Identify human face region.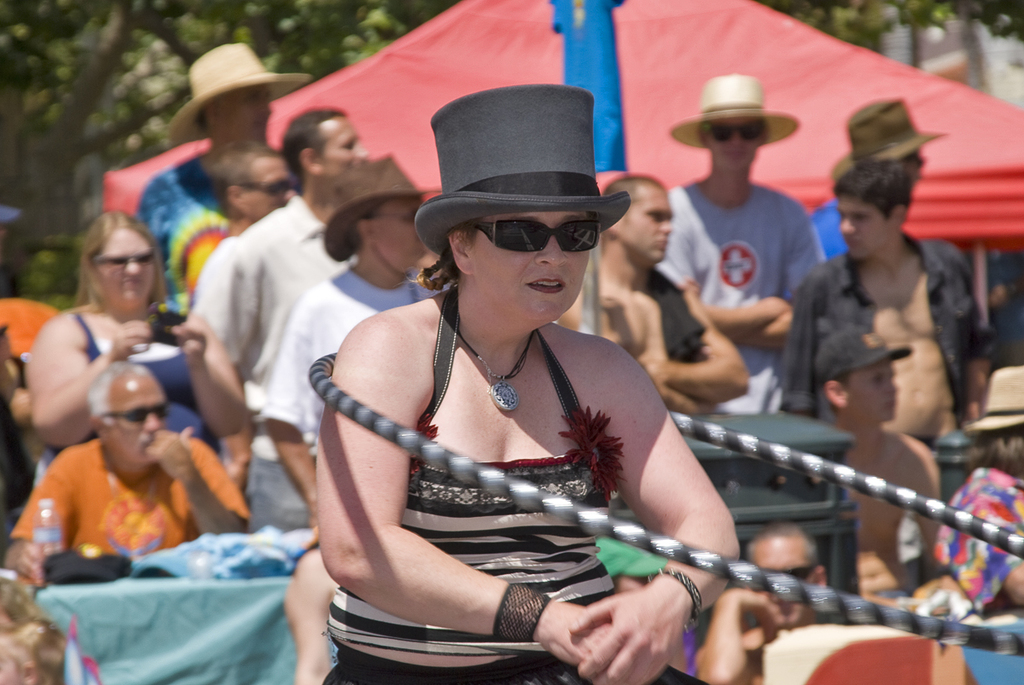
Region: box=[706, 116, 765, 180].
